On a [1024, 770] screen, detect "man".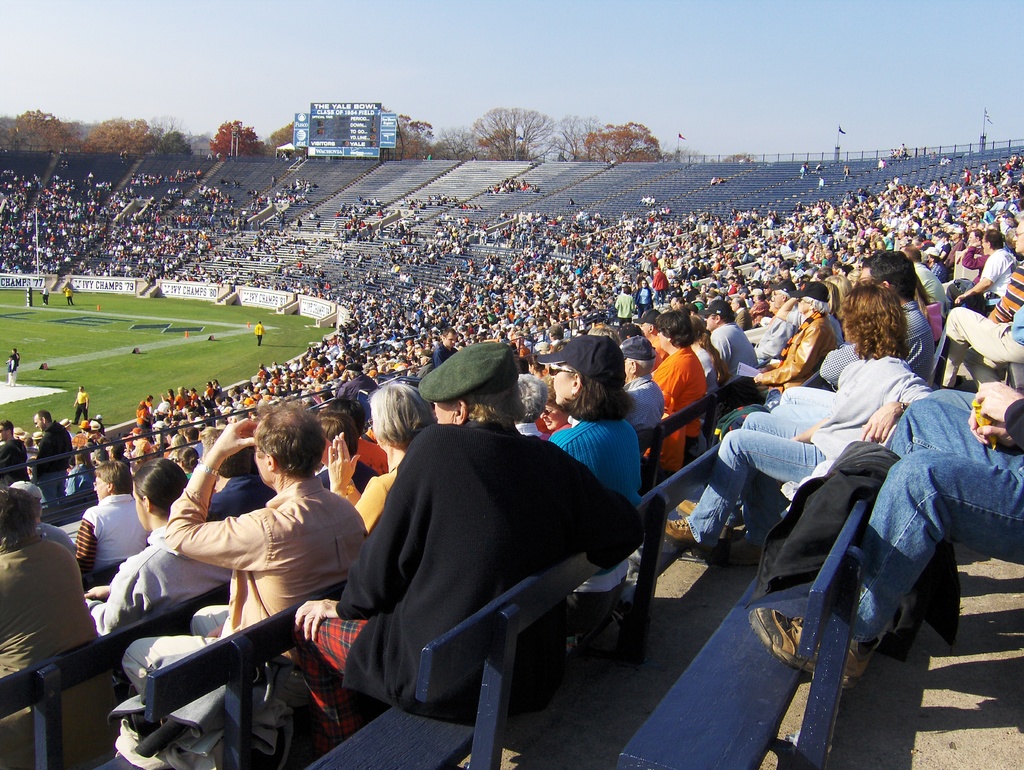
<box>0,476,92,572</box>.
